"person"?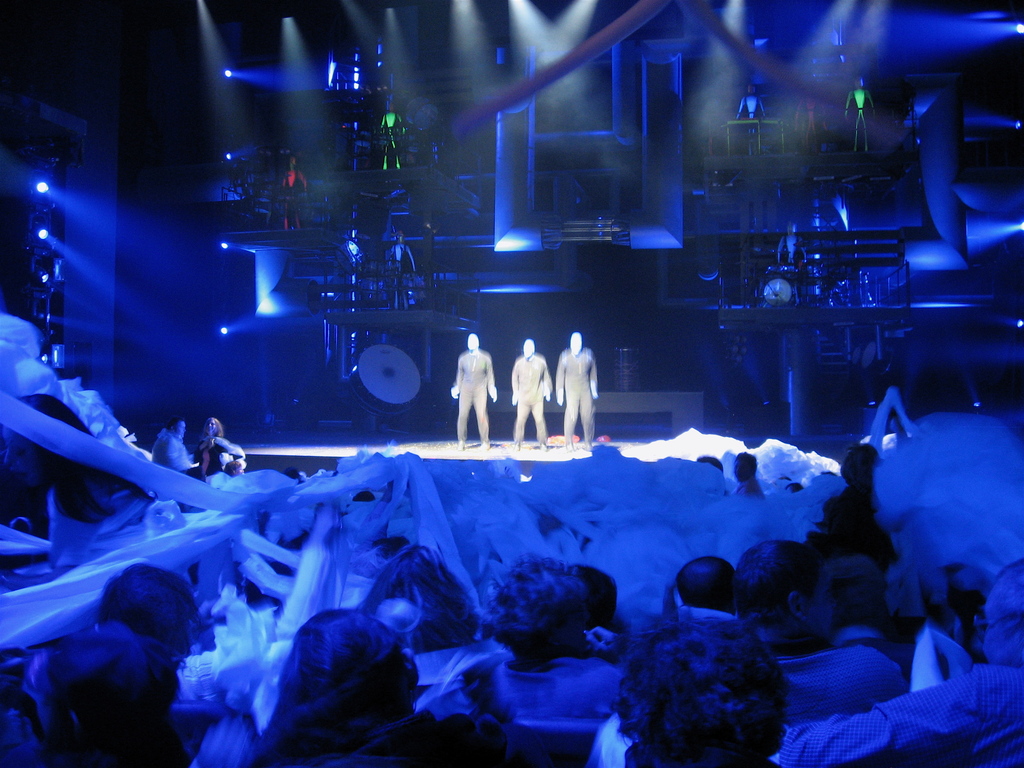
<bbox>429, 552, 622, 717</bbox>
